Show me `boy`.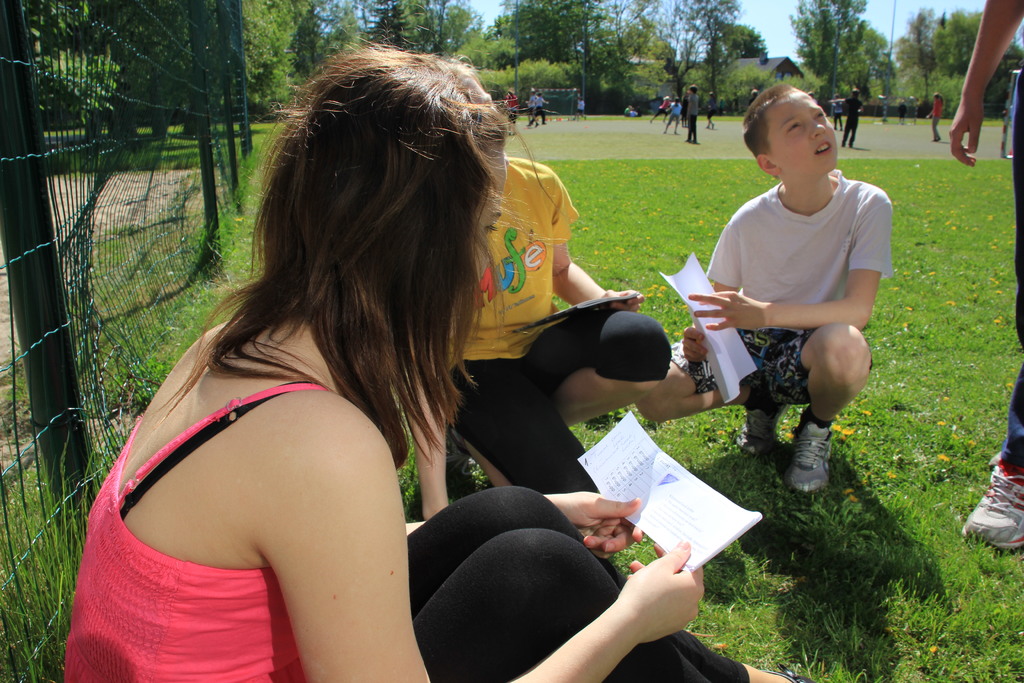
`boy` is here: BBox(680, 82, 908, 509).
